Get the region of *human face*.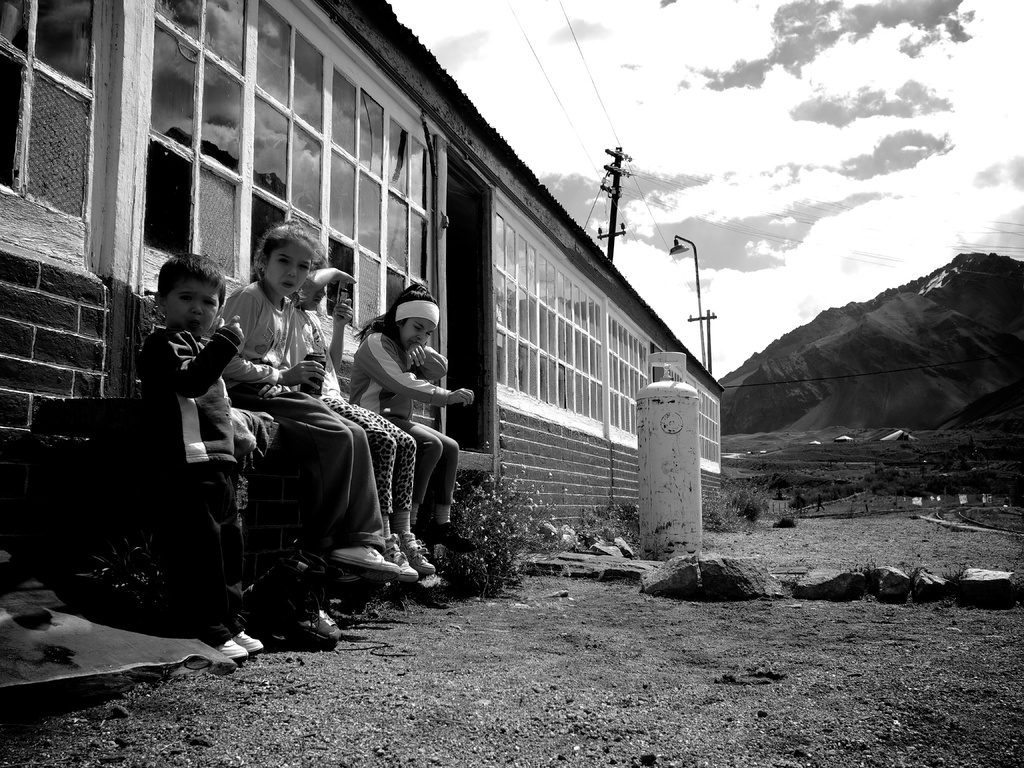
401/322/433/349.
